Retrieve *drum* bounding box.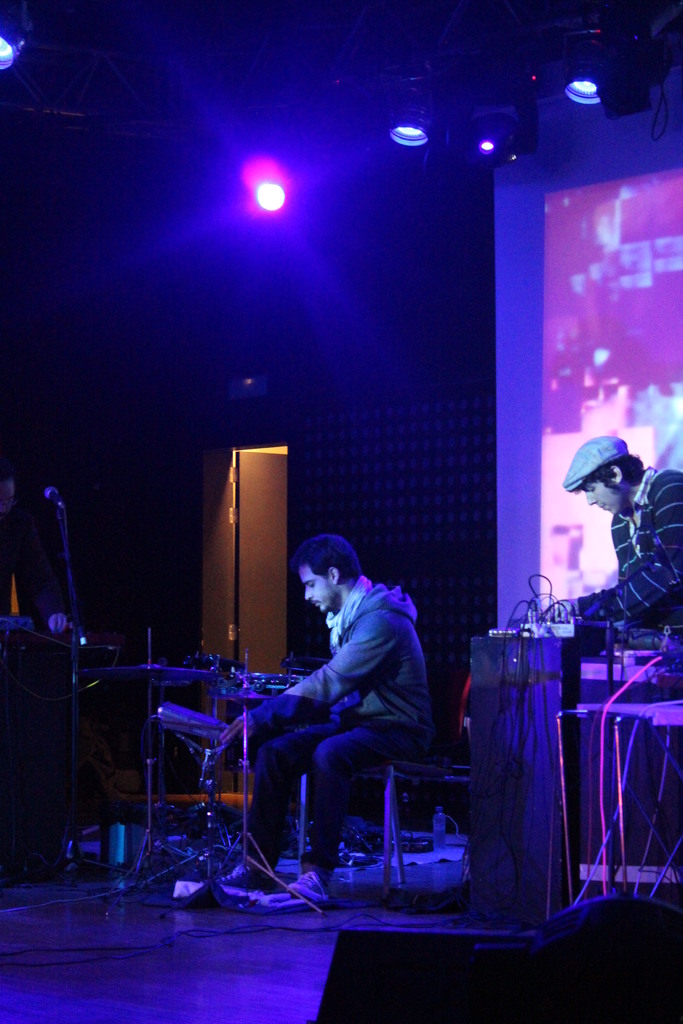
Bounding box: [x1=229, y1=673, x2=311, y2=771].
